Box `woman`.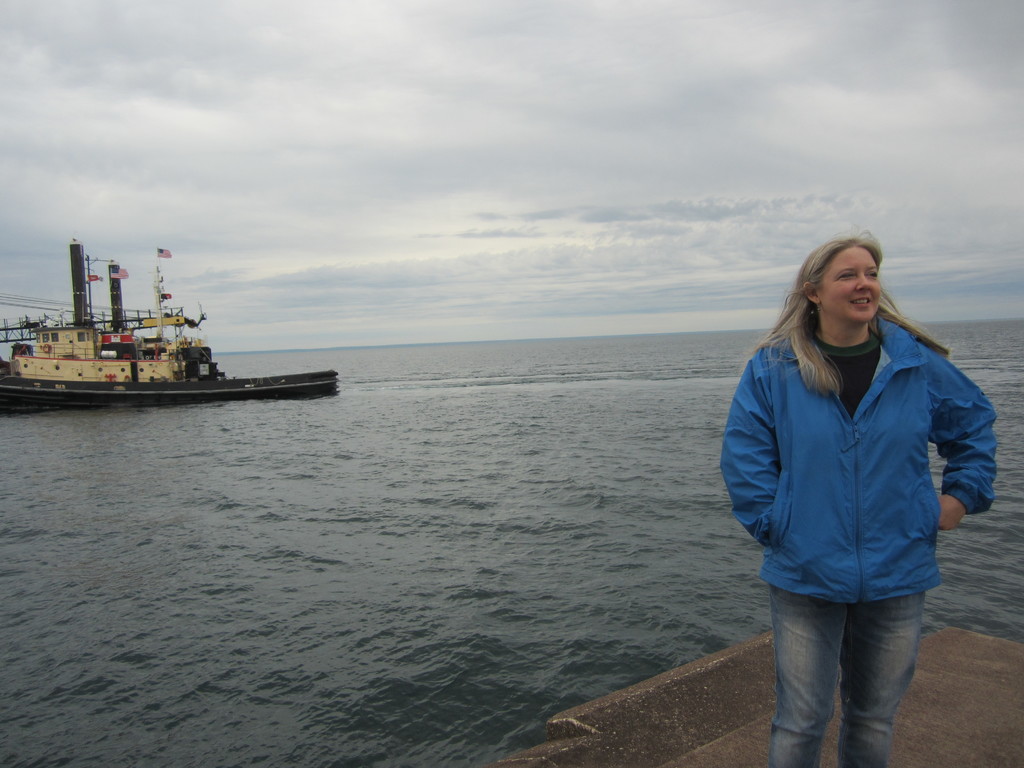
crop(697, 220, 996, 747).
